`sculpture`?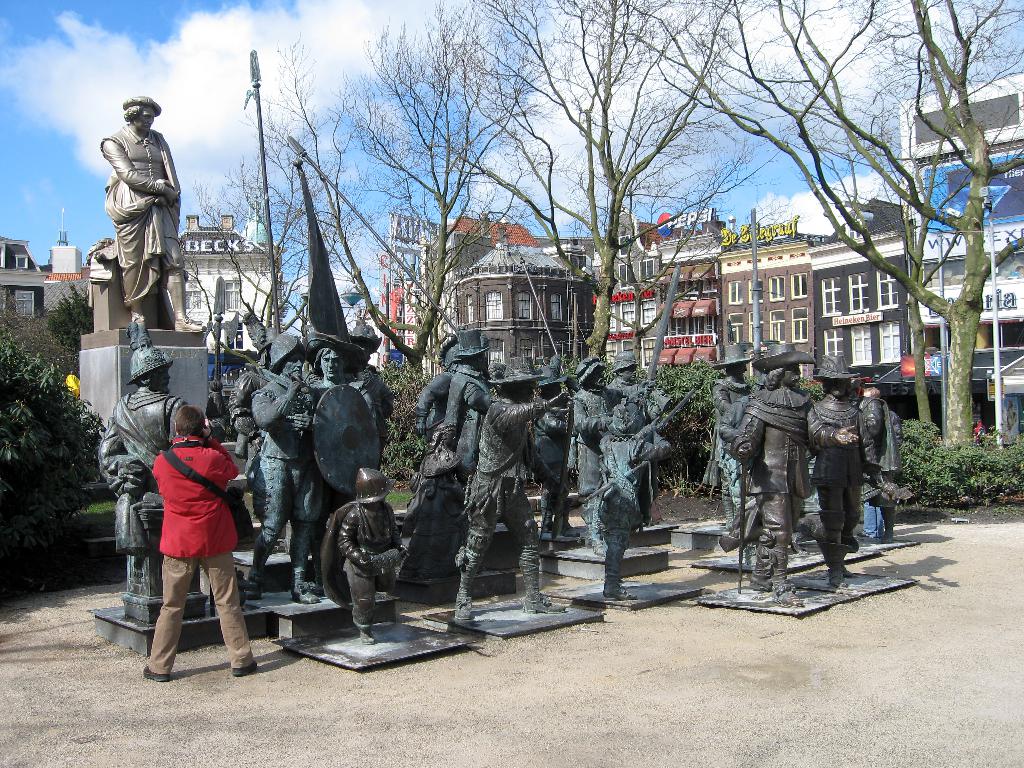
box(228, 331, 318, 603)
